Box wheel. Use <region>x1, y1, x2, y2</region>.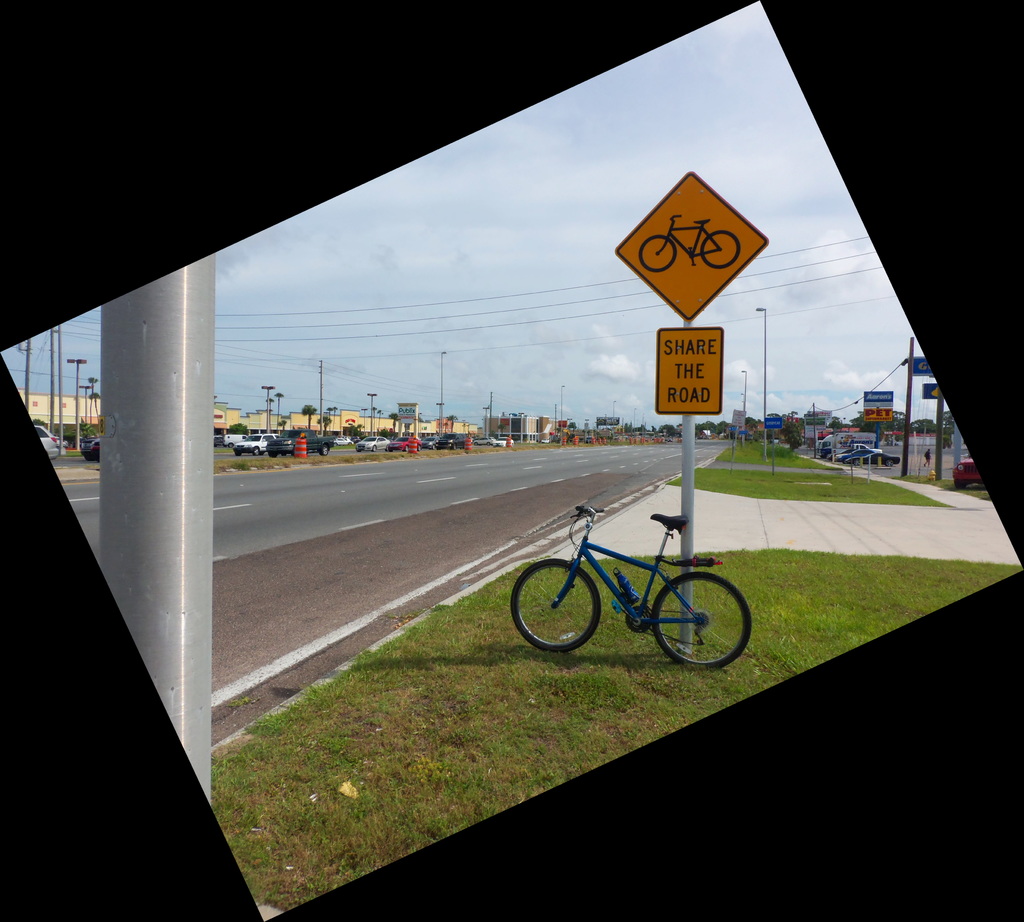
<region>638, 233, 679, 272</region>.
